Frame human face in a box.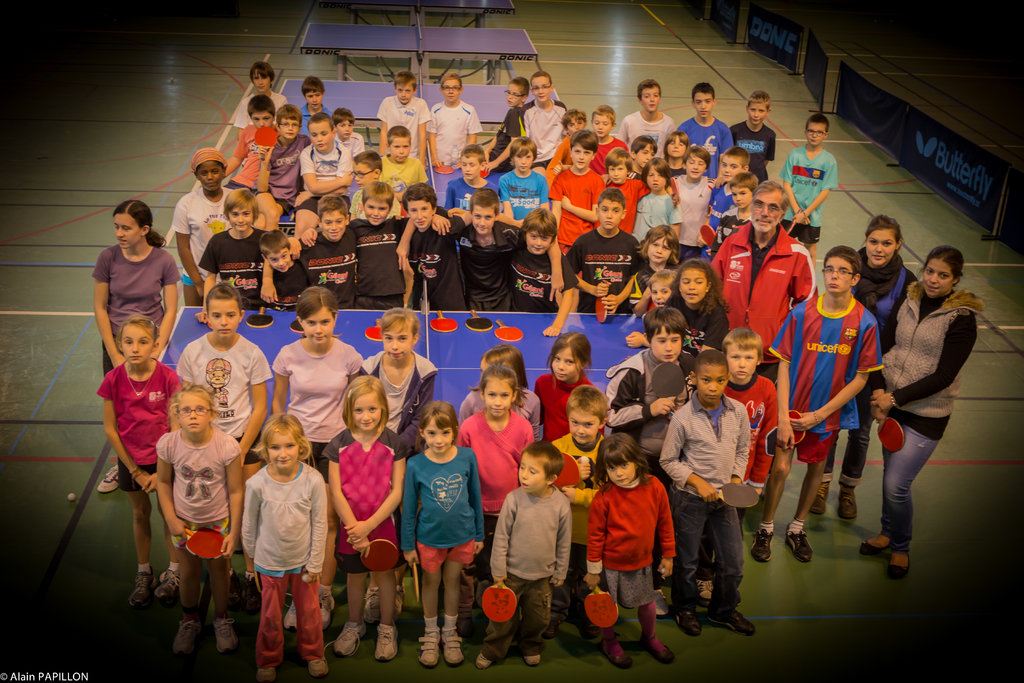
[825,259,858,290].
